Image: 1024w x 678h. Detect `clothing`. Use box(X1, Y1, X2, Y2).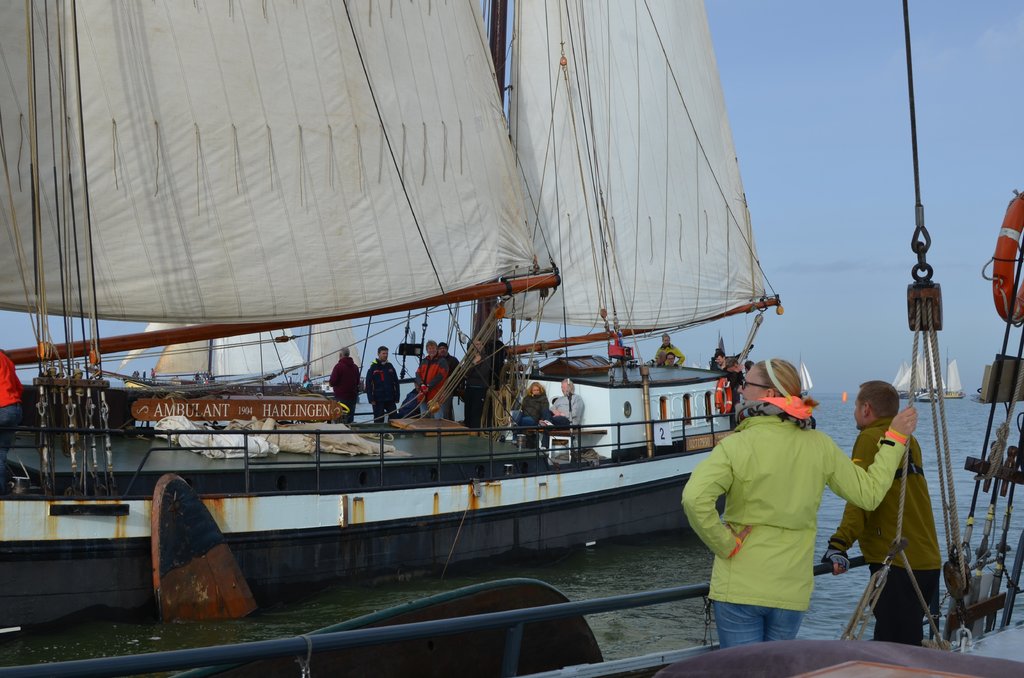
box(554, 393, 590, 447).
